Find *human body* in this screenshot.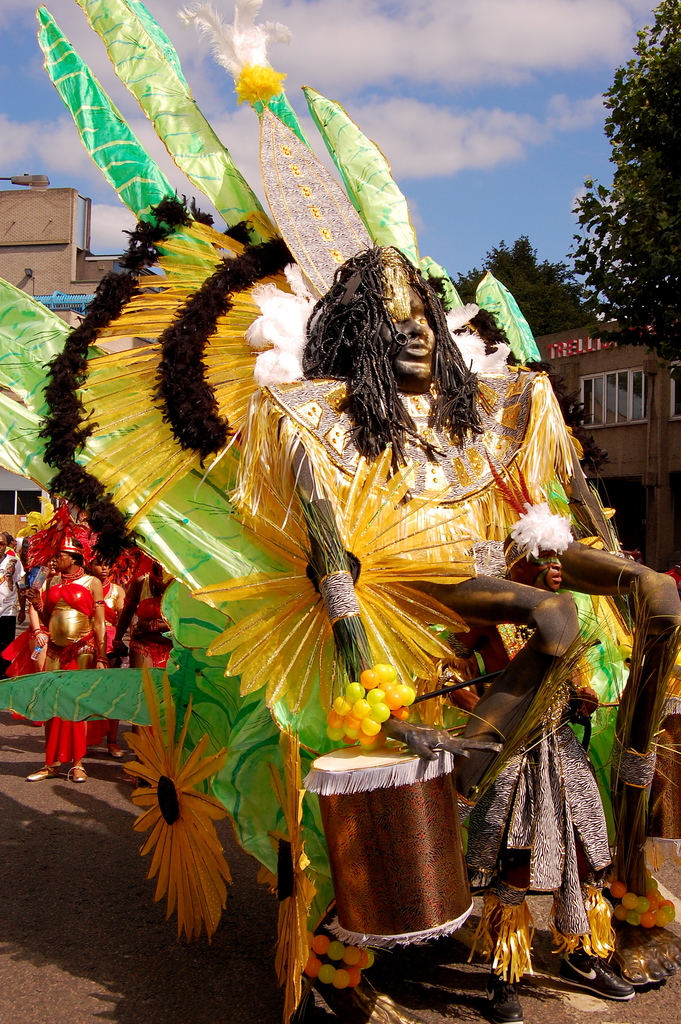
The bounding box for *human body* is detection(0, 502, 105, 792).
